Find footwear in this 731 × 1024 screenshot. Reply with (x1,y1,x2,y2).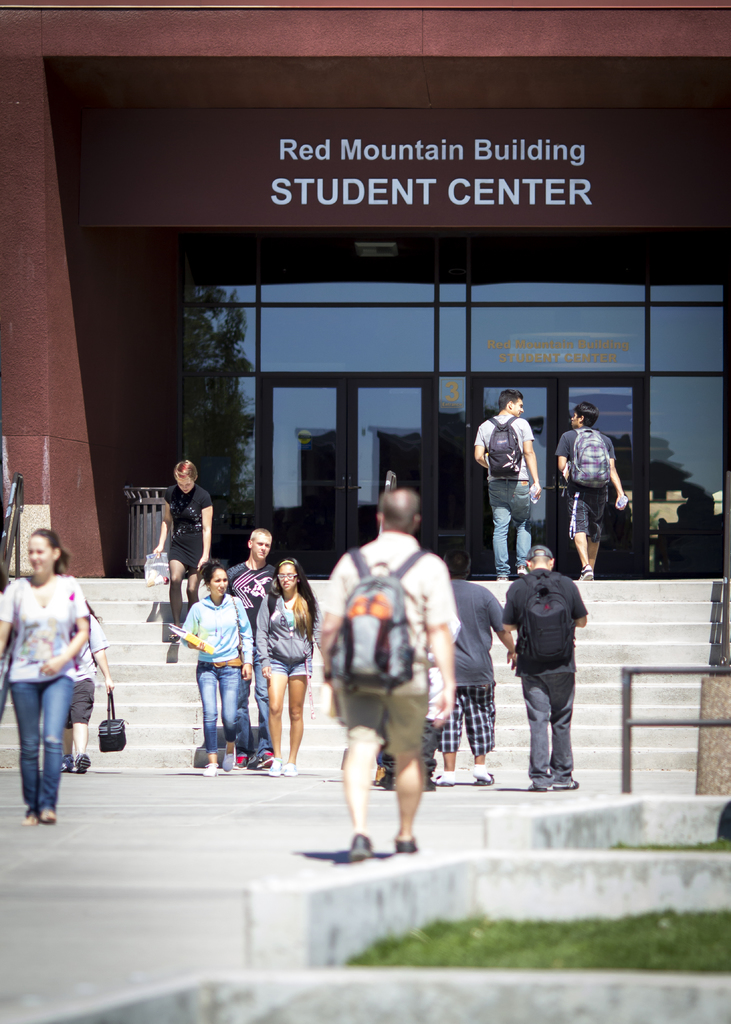
(288,764,298,776).
